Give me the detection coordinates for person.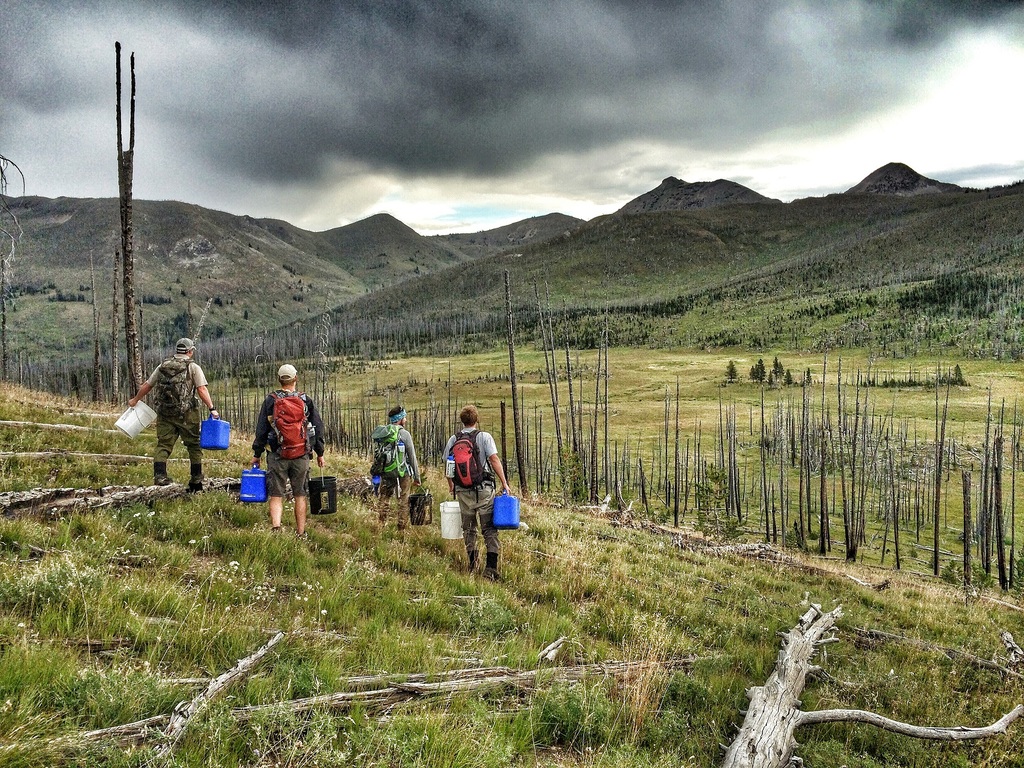
region(366, 403, 420, 541).
